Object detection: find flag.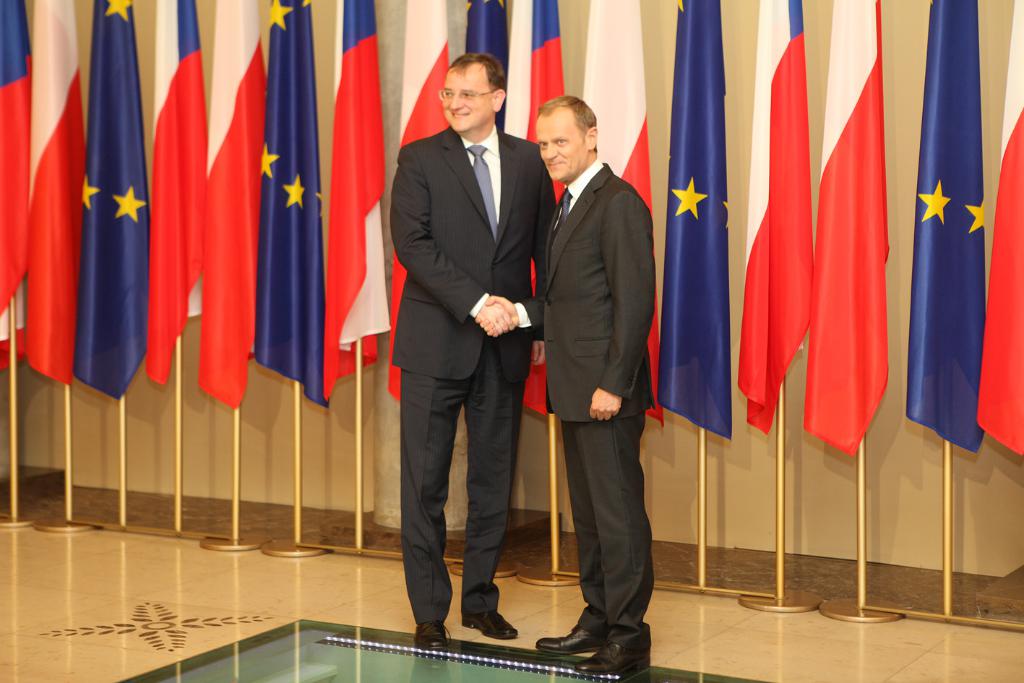
(324,0,388,397).
